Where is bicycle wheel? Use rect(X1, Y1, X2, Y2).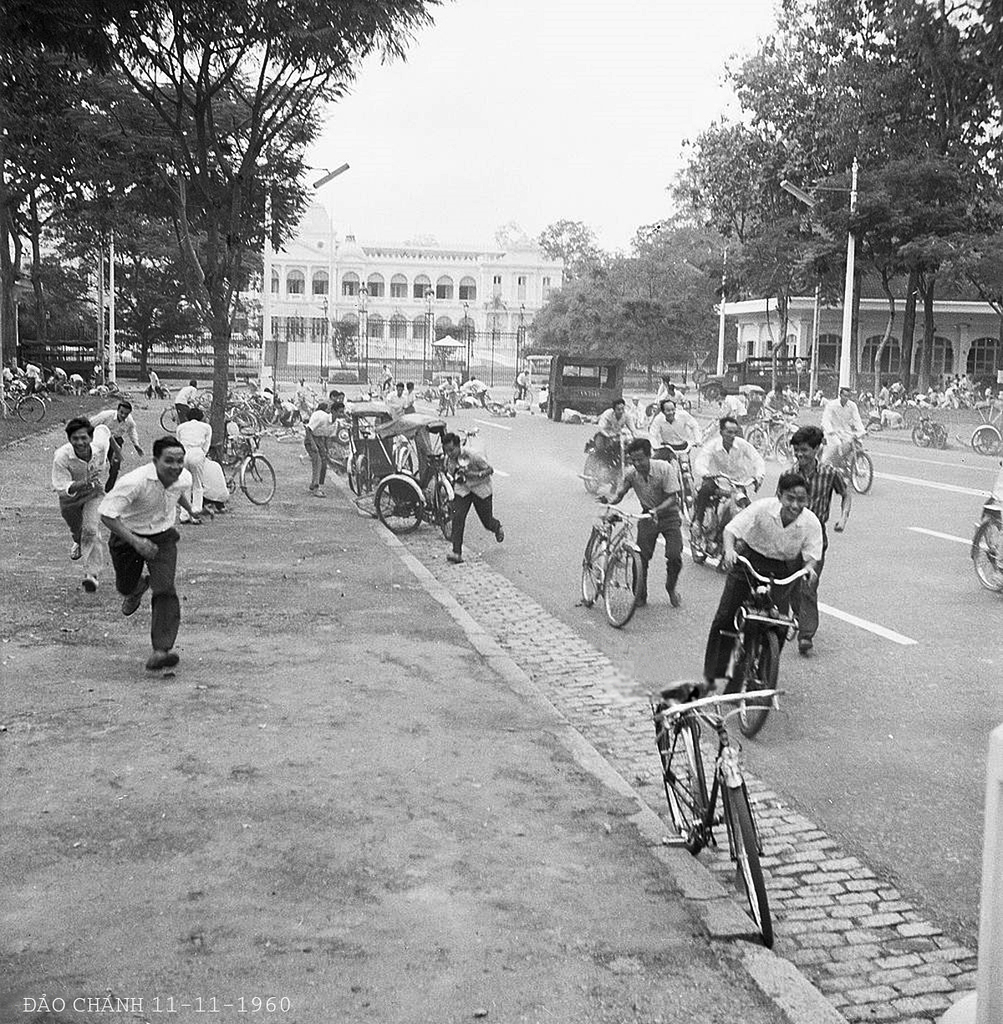
rect(970, 516, 1002, 595).
